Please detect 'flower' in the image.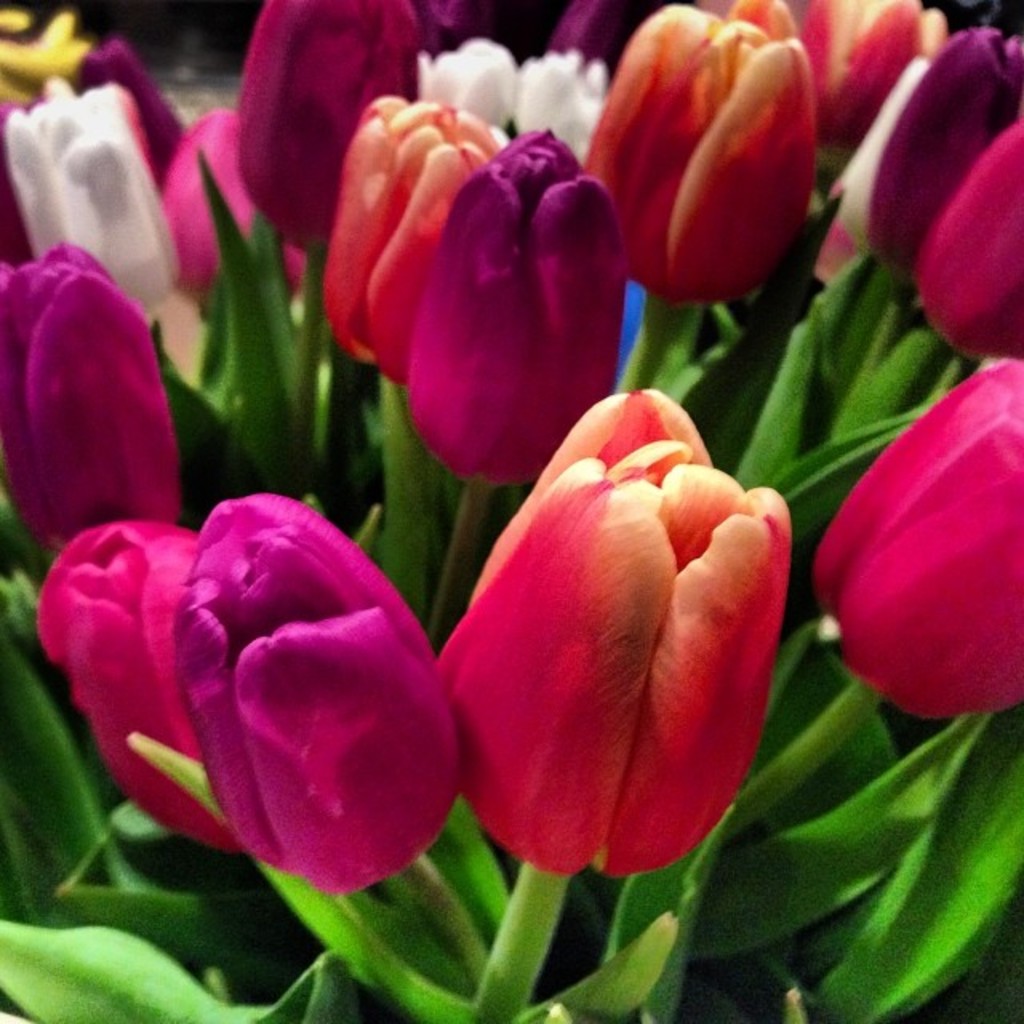
l=509, t=40, r=614, b=144.
